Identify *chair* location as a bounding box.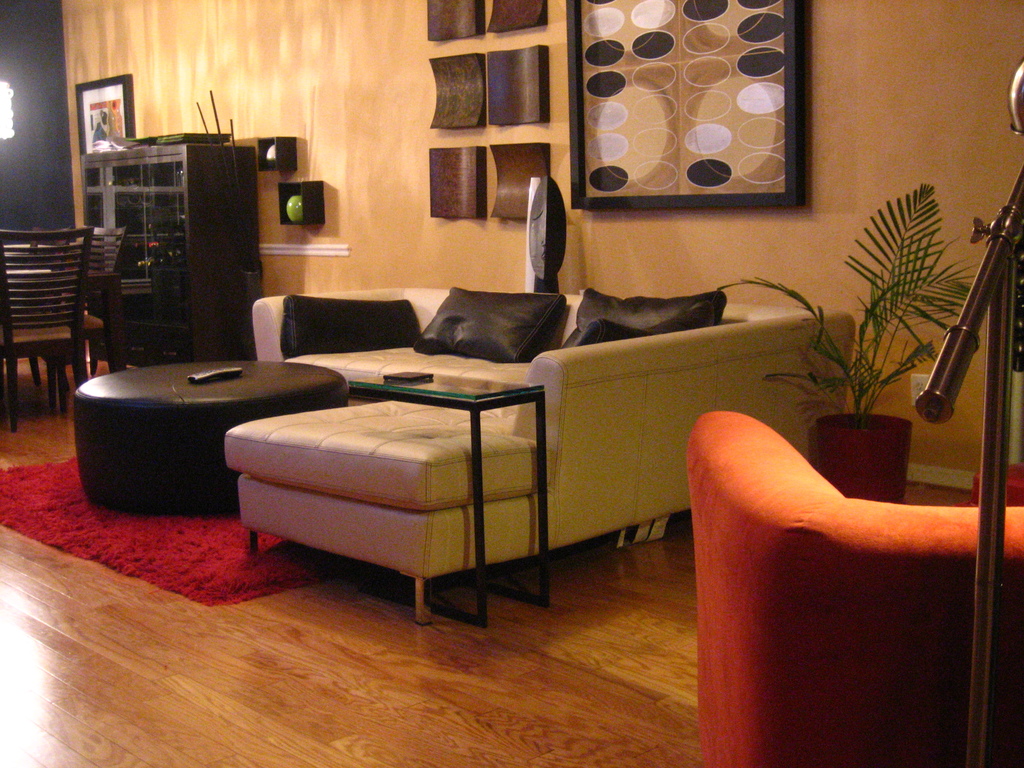
[0,223,93,435].
